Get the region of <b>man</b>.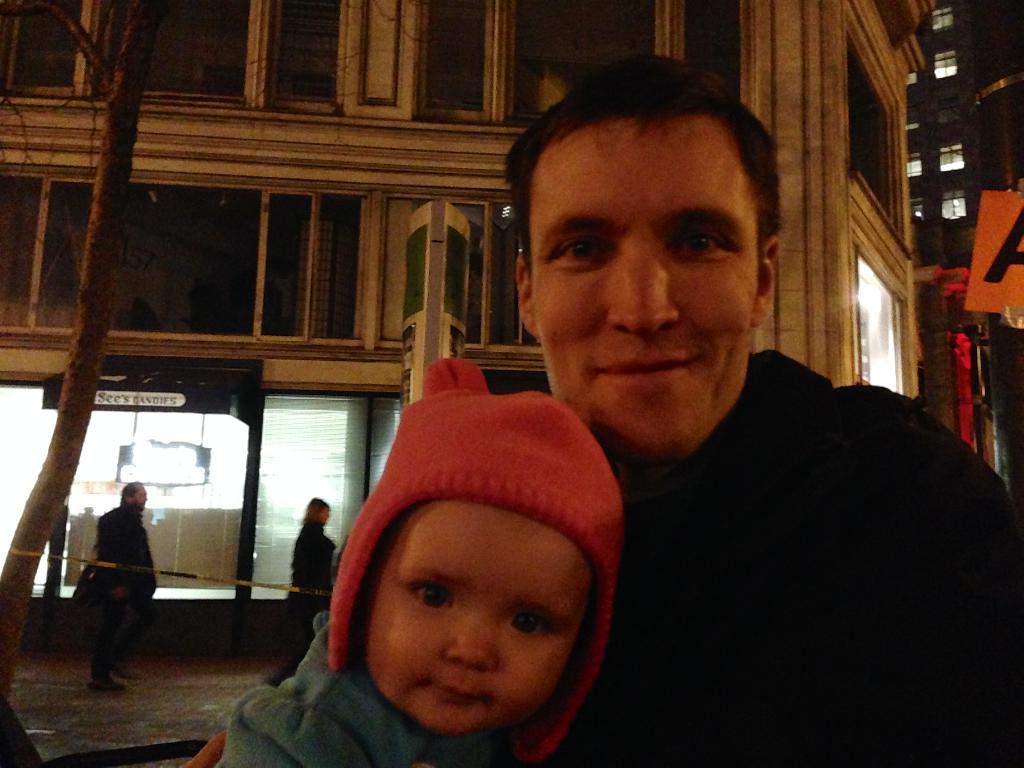
[410, 106, 974, 742].
